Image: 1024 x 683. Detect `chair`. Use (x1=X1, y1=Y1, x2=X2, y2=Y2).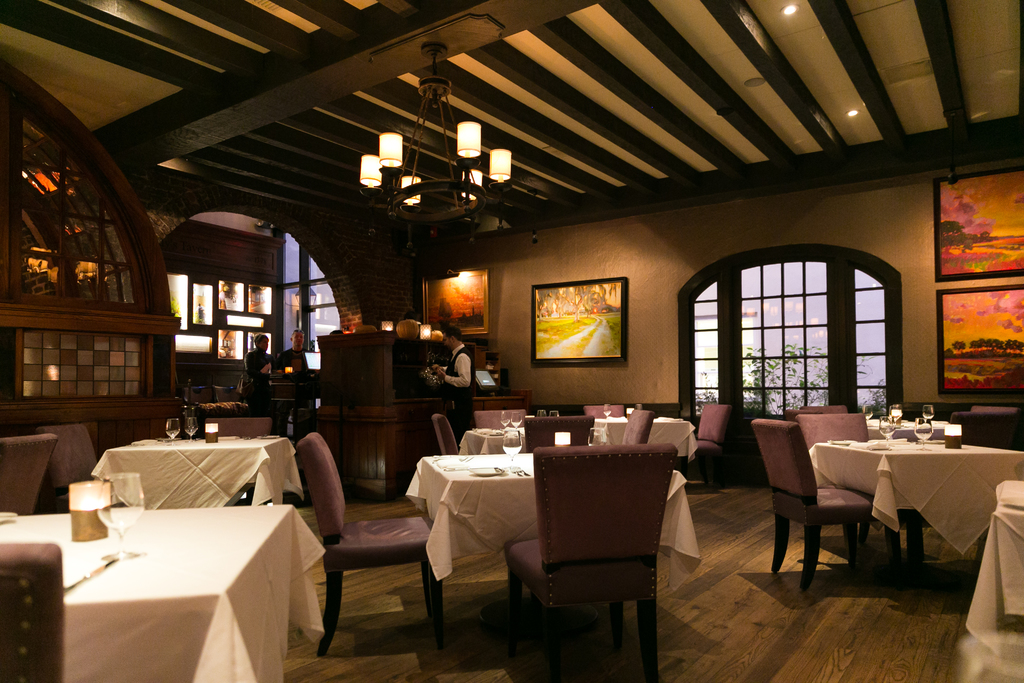
(x1=295, y1=413, x2=456, y2=672).
